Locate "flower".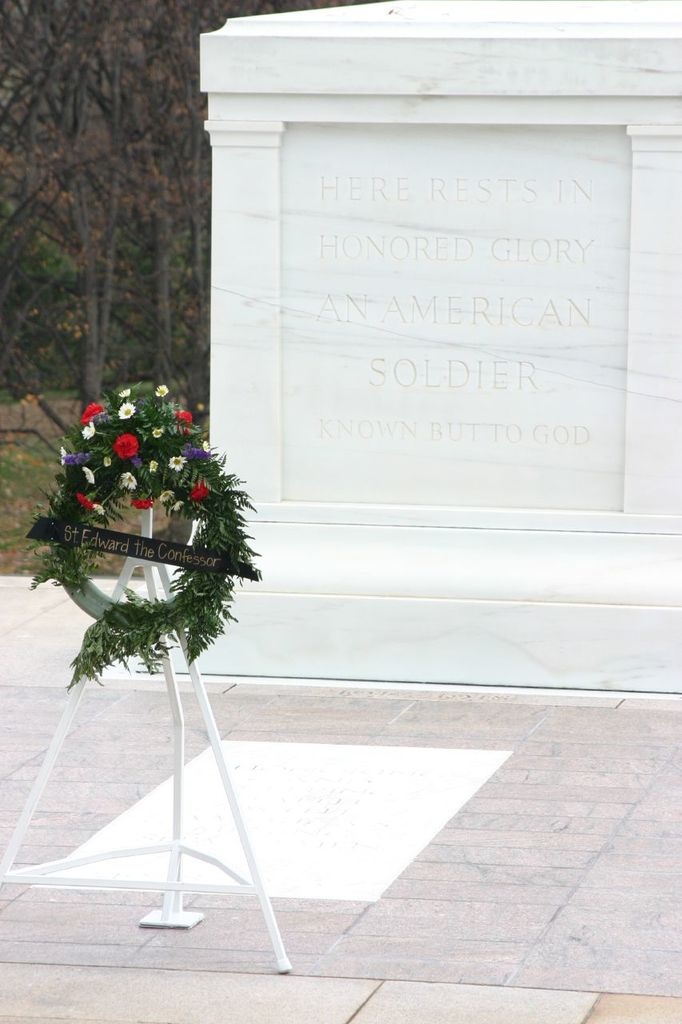
Bounding box: <region>92, 504, 105, 518</region>.
